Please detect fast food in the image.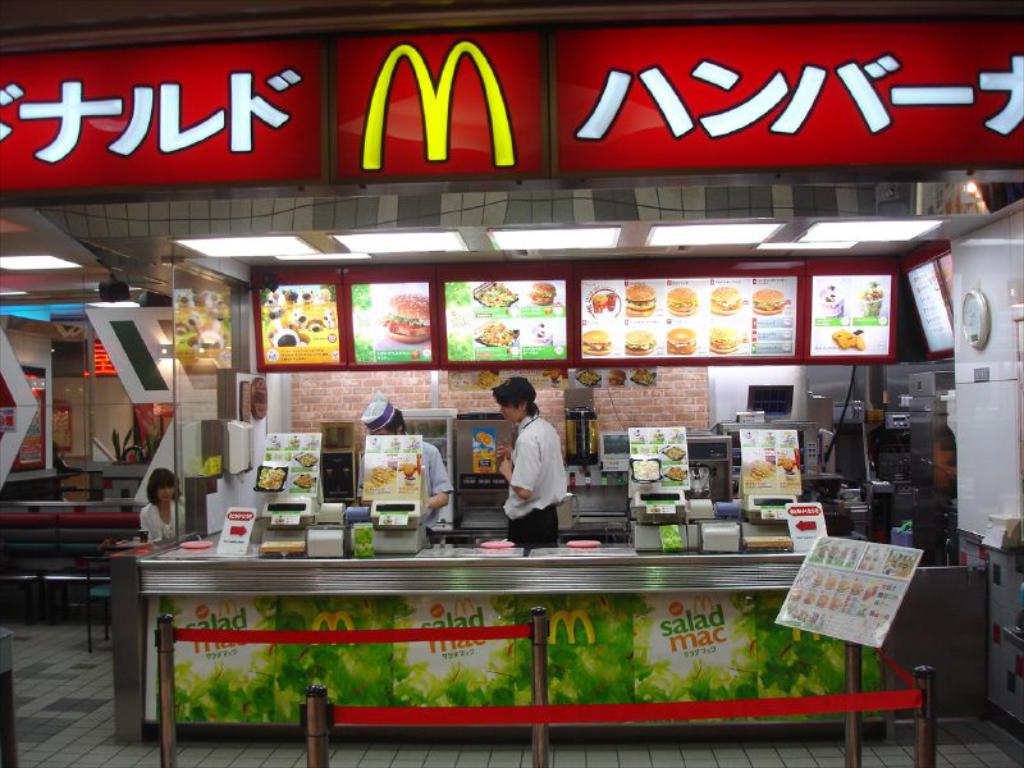
<bbox>666, 465, 690, 479</bbox>.
